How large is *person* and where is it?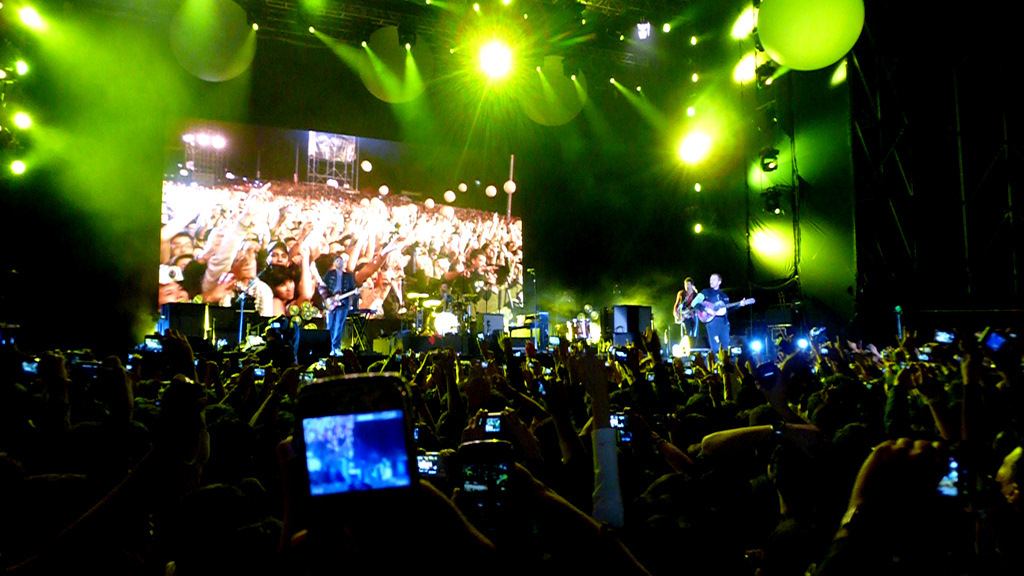
Bounding box: (580, 298, 607, 326).
